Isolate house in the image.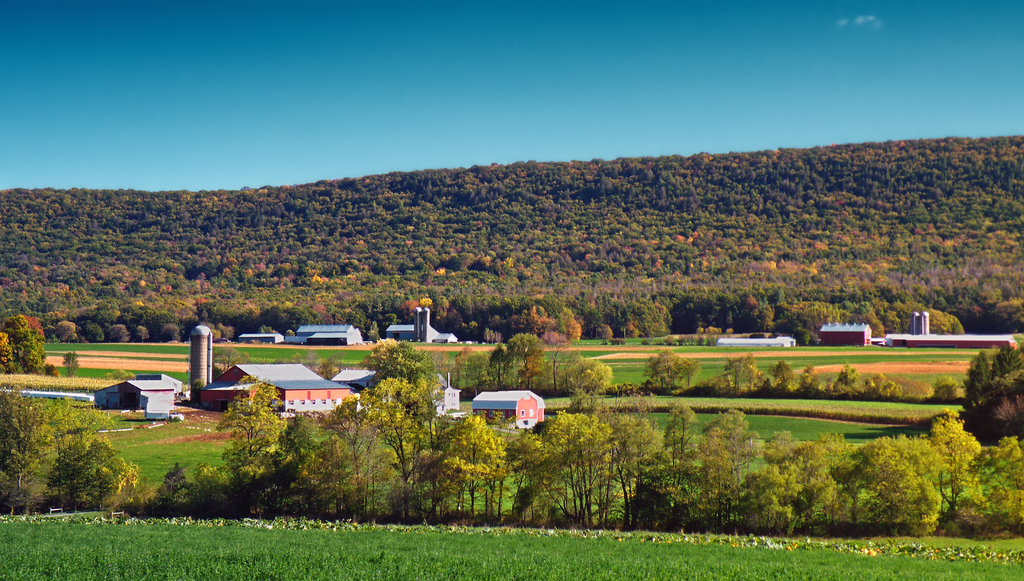
Isolated region: x1=472, y1=386, x2=547, y2=440.
